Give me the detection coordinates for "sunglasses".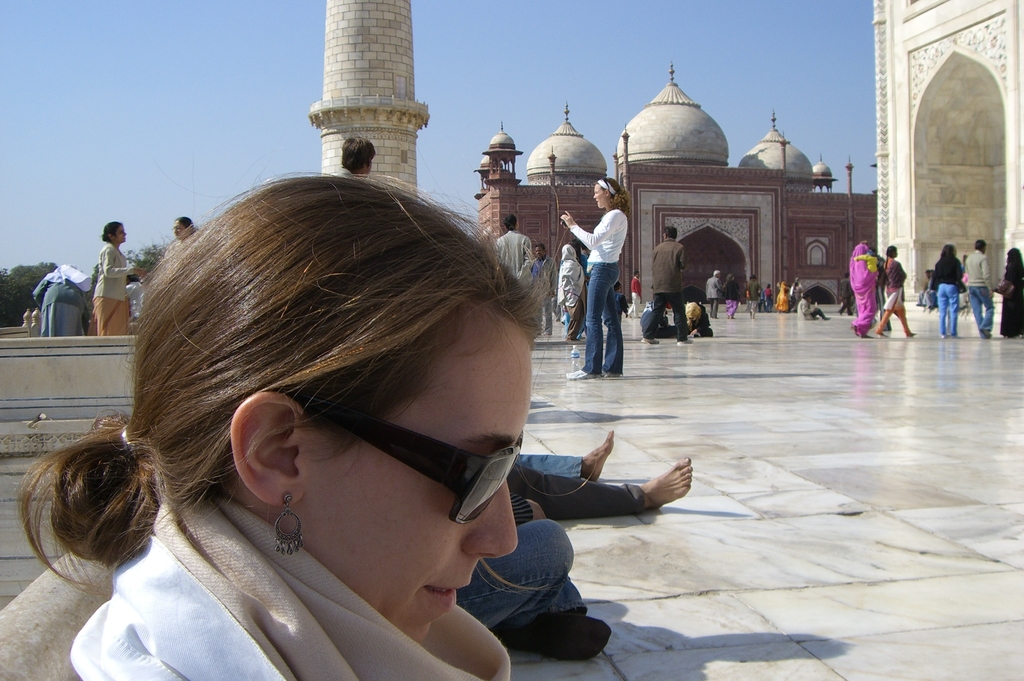
[x1=335, y1=419, x2=522, y2=524].
